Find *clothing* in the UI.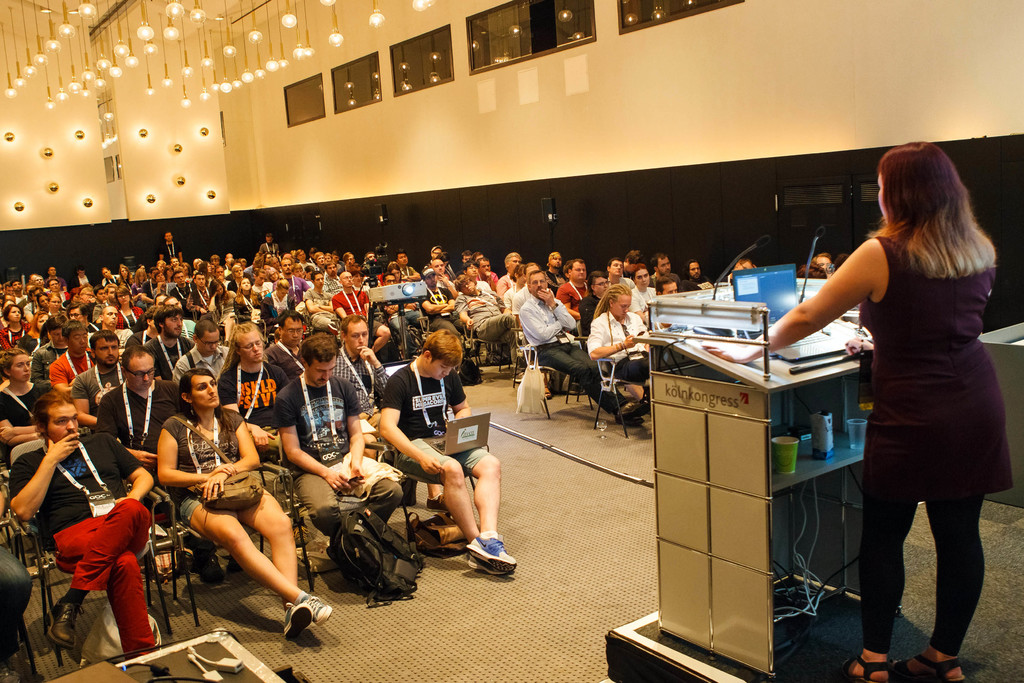
UI element at [517,295,588,390].
